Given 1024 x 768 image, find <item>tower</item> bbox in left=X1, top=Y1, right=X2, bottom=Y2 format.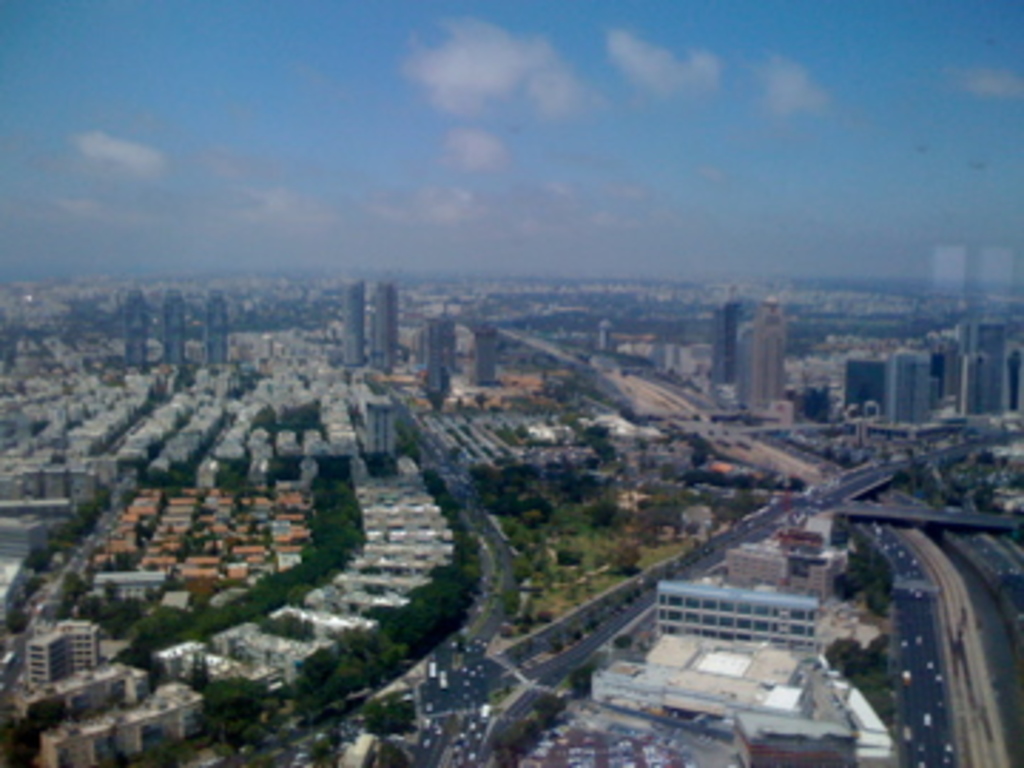
left=210, top=287, right=225, bottom=367.
